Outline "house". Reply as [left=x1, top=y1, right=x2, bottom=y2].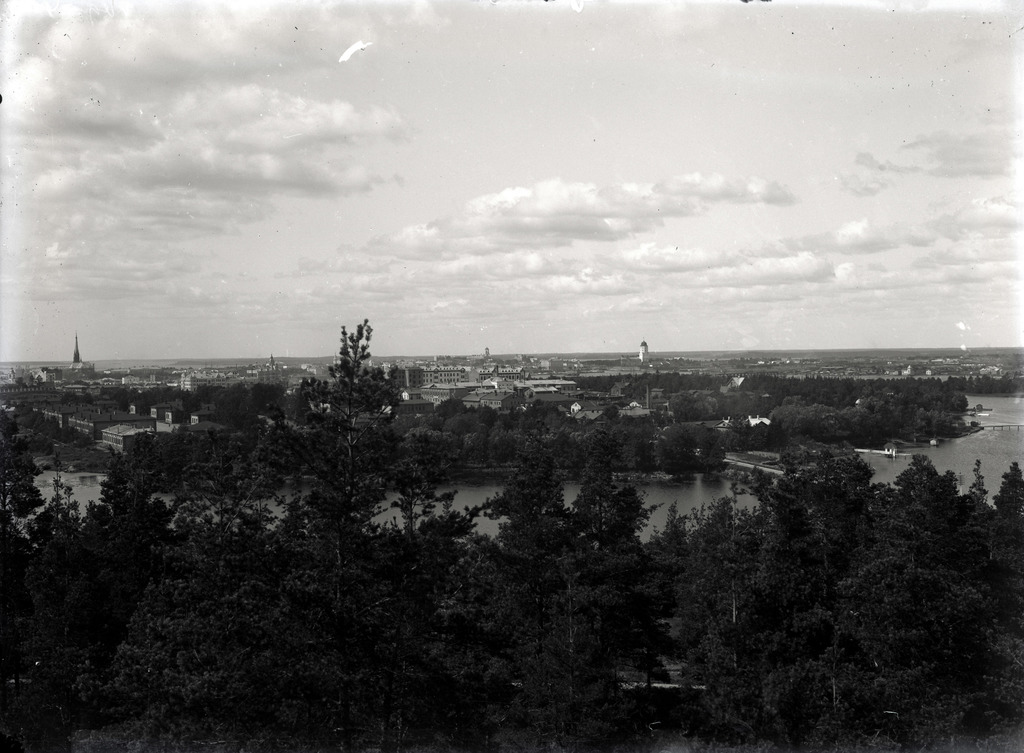
[left=396, top=378, right=465, bottom=407].
